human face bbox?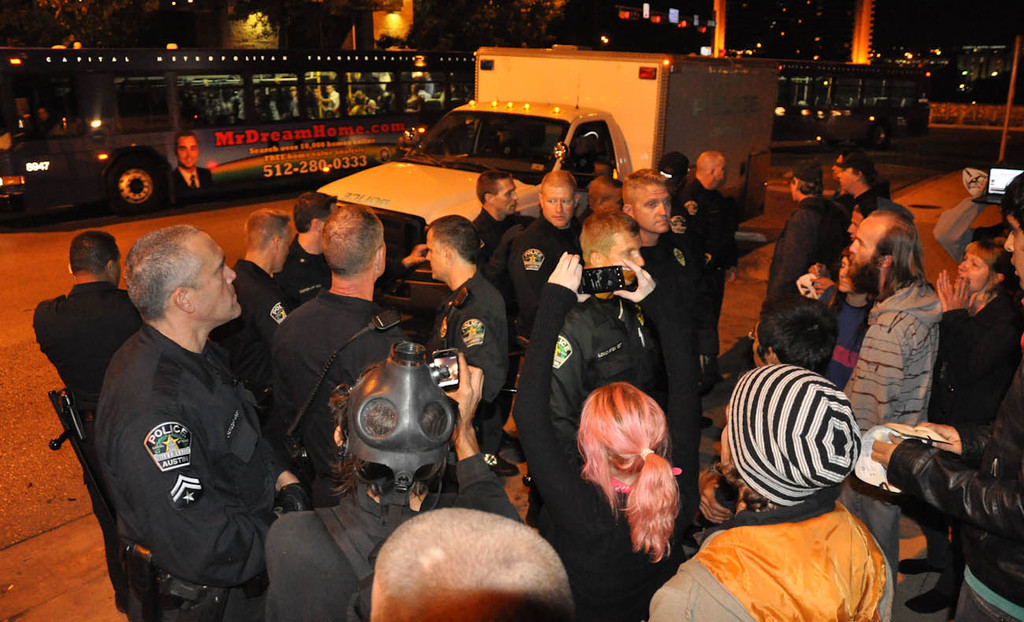
[425,227,448,283]
